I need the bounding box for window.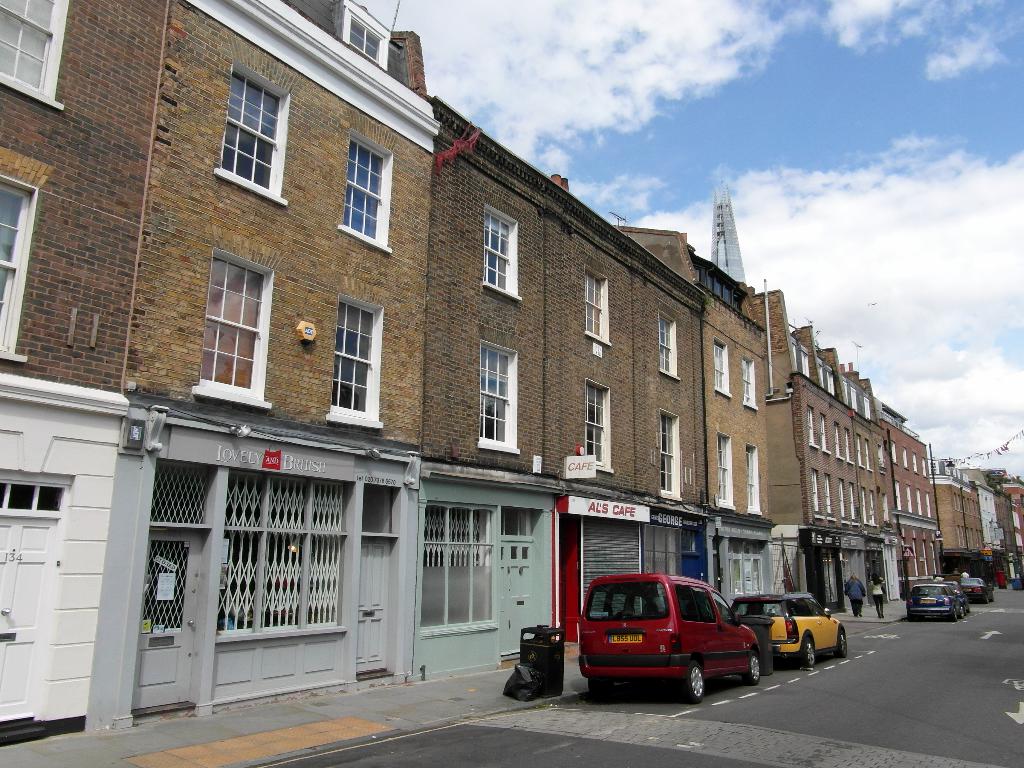
Here it is: {"x1": 747, "y1": 447, "x2": 760, "y2": 512}.
